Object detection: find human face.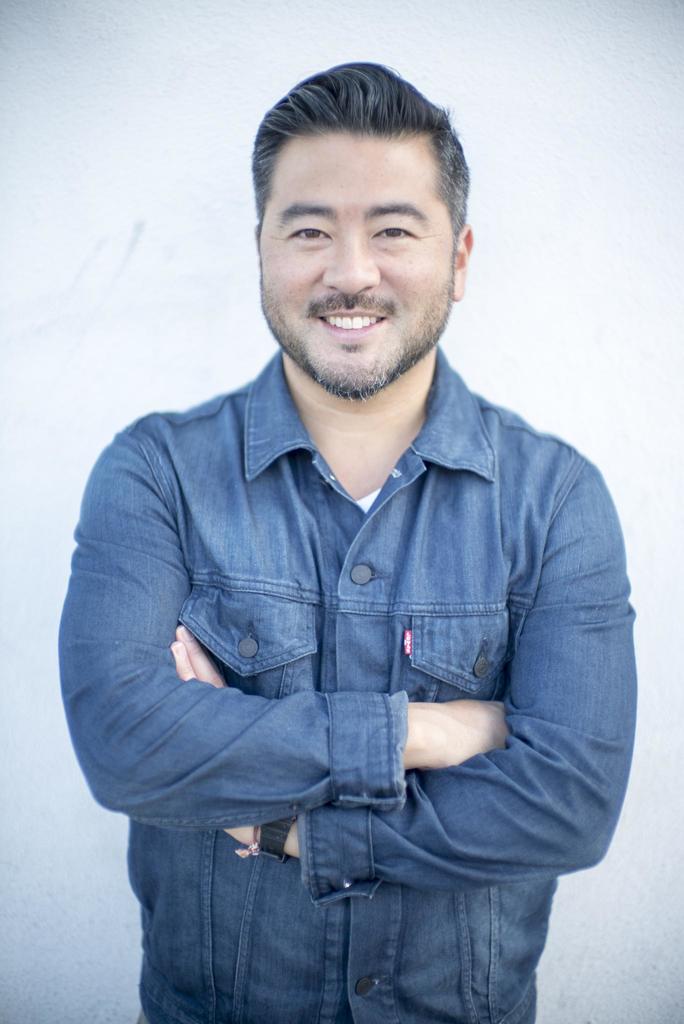
bbox(257, 131, 452, 403).
